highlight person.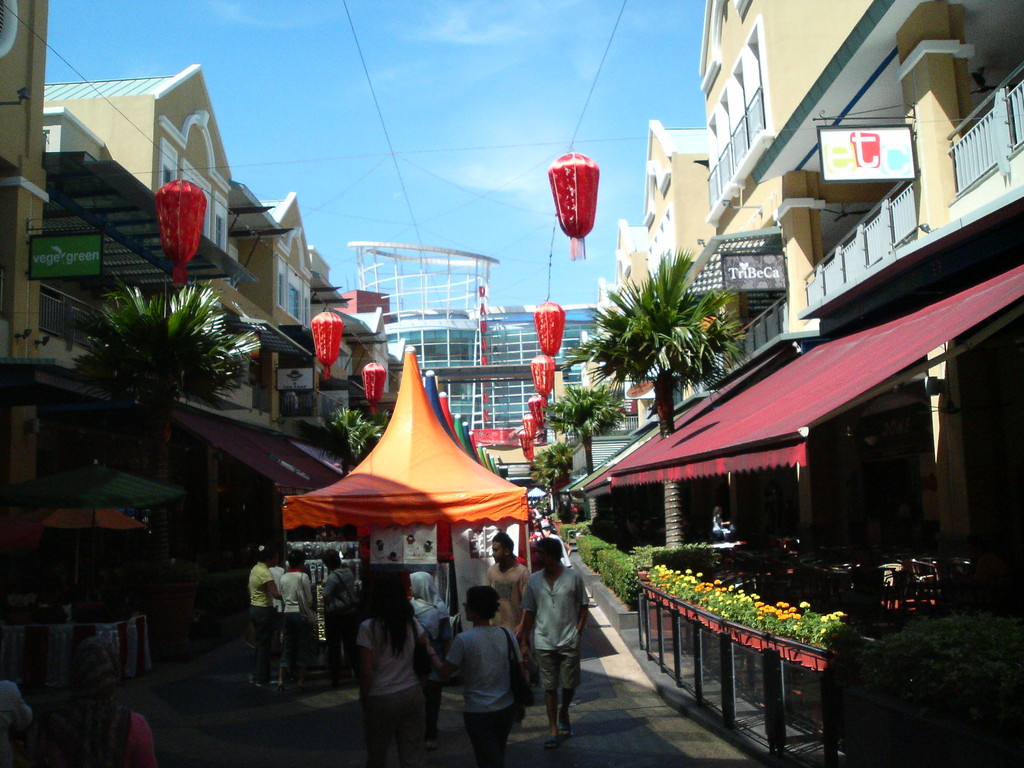
Highlighted region: detection(33, 637, 160, 767).
